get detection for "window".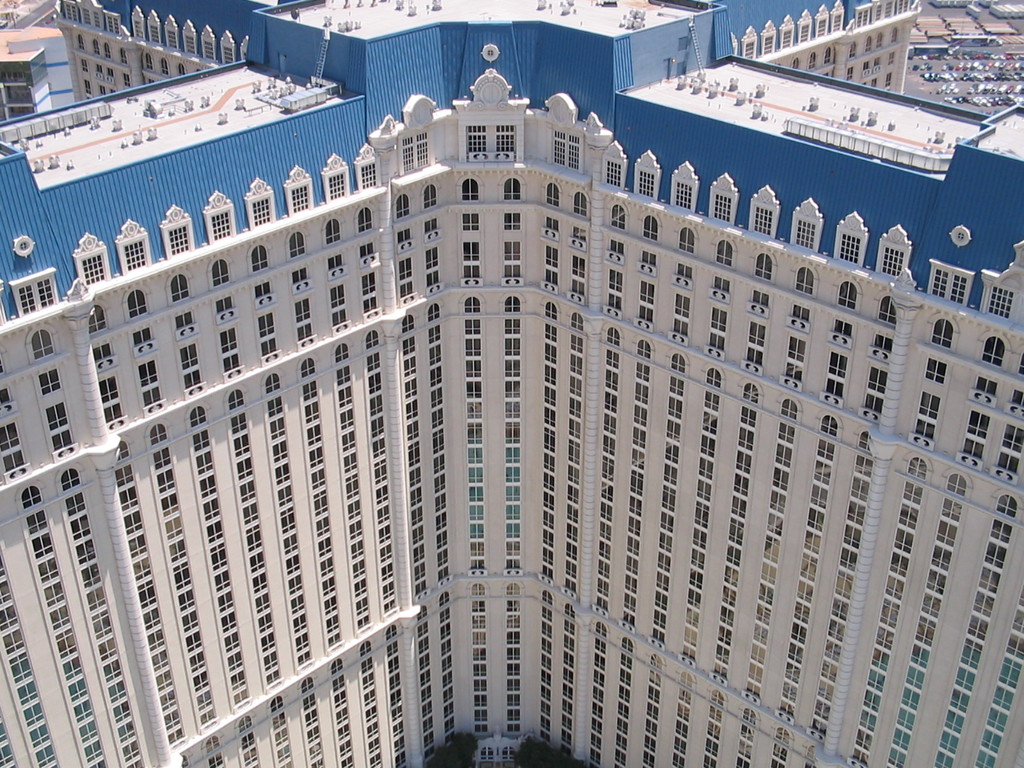
Detection: rect(646, 705, 662, 725).
